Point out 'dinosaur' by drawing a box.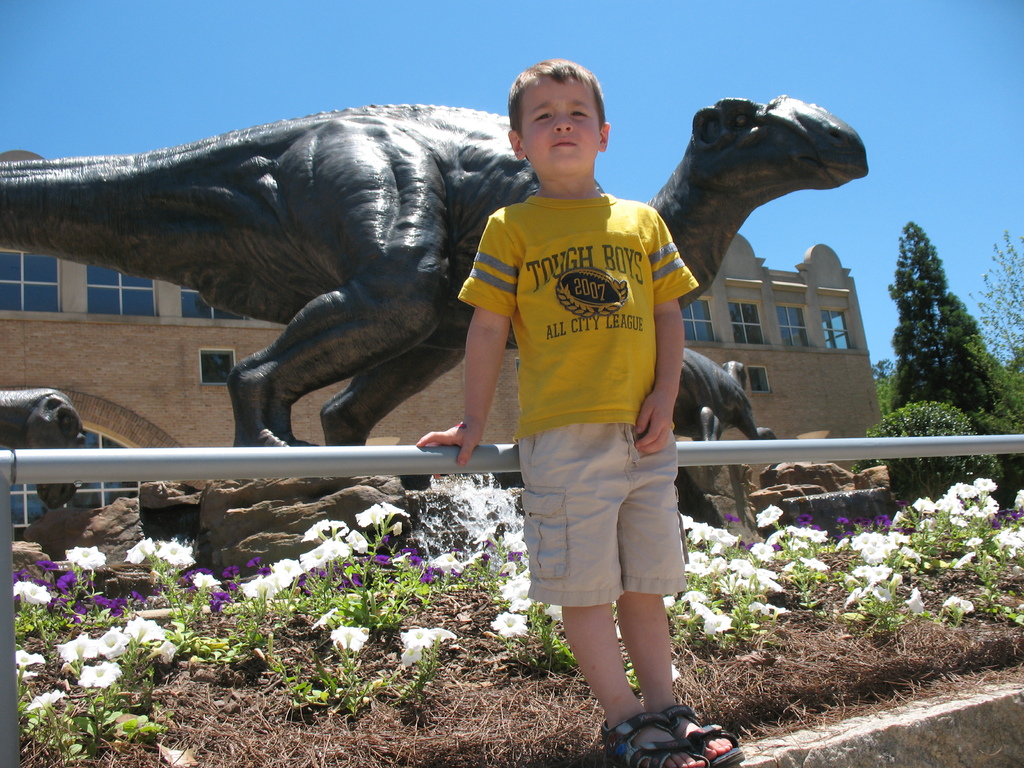
[x1=0, y1=95, x2=872, y2=454].
